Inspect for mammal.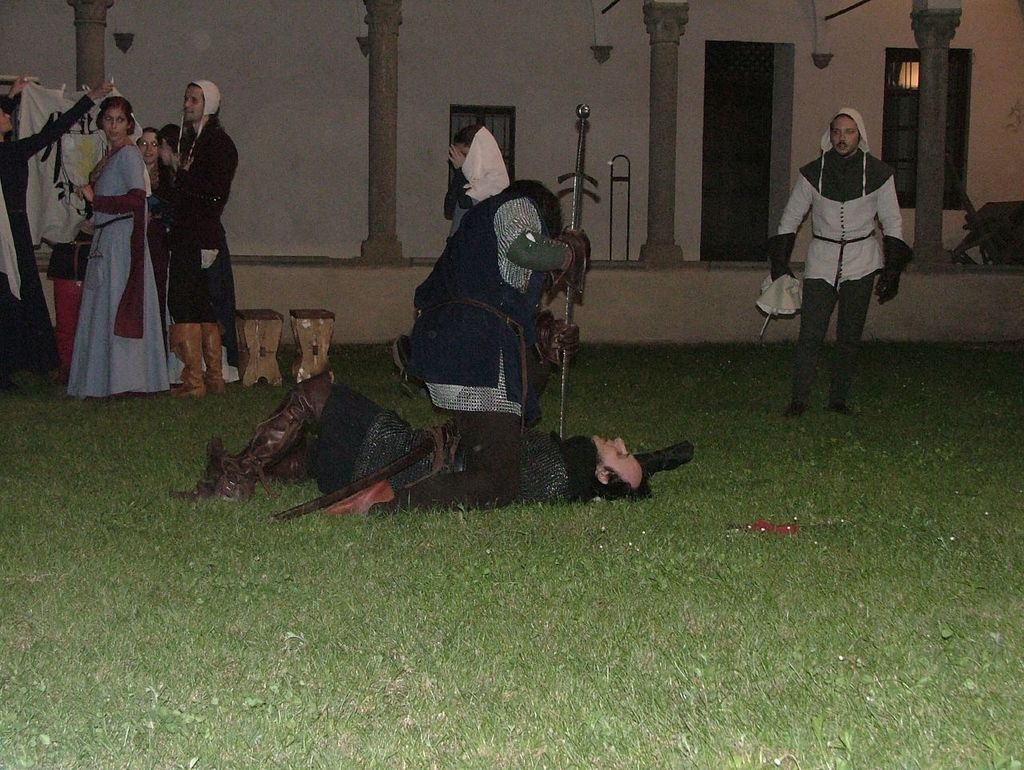
Inspection: {"left": 66, "top": 95, "right": 154, "bottom": 405}.
